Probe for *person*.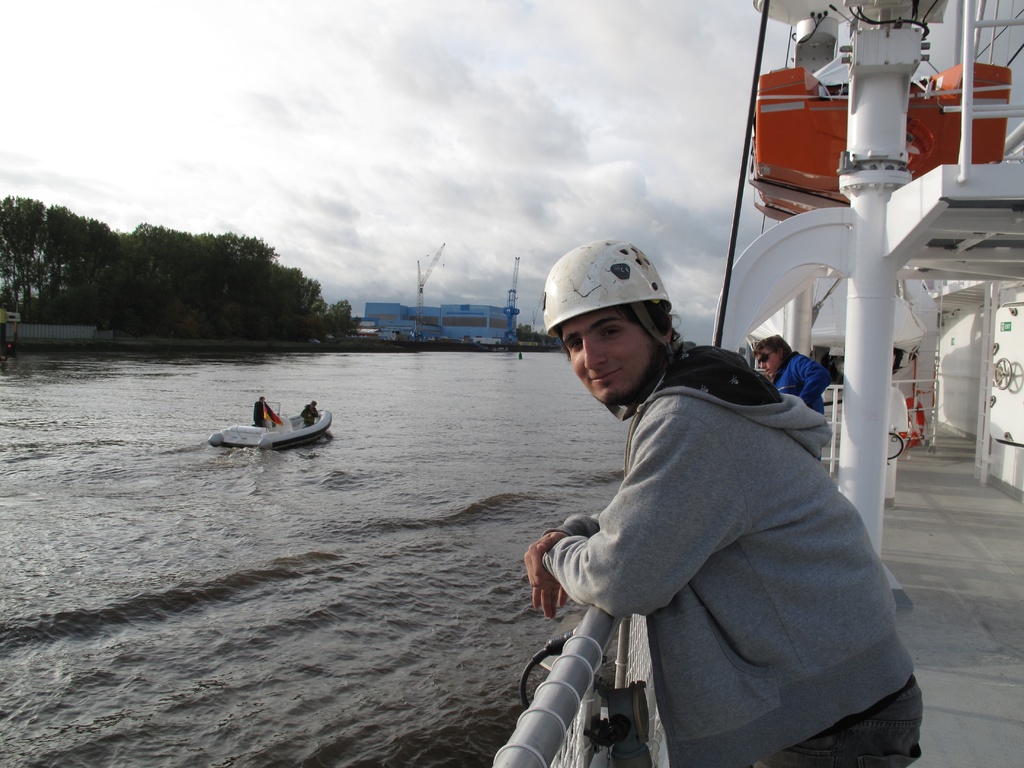
Probe result: {"left": 748, "top": 338, "right": 840, "bottom": 416}.
